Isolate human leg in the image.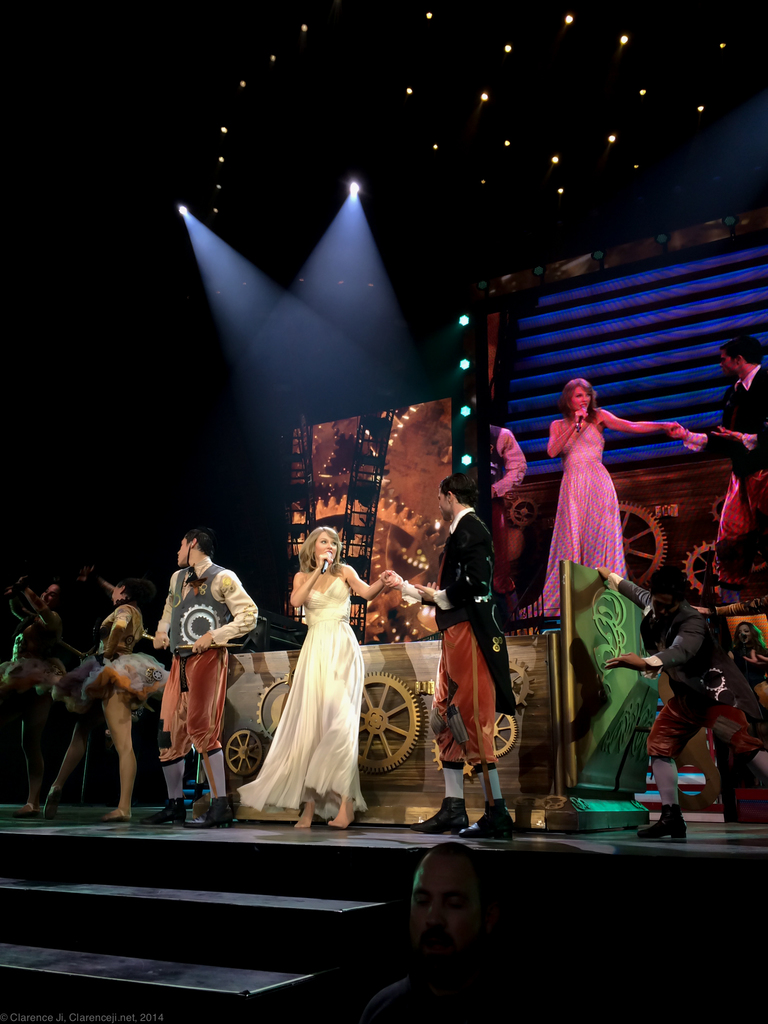
Isolated region: 159/660/187/824.
